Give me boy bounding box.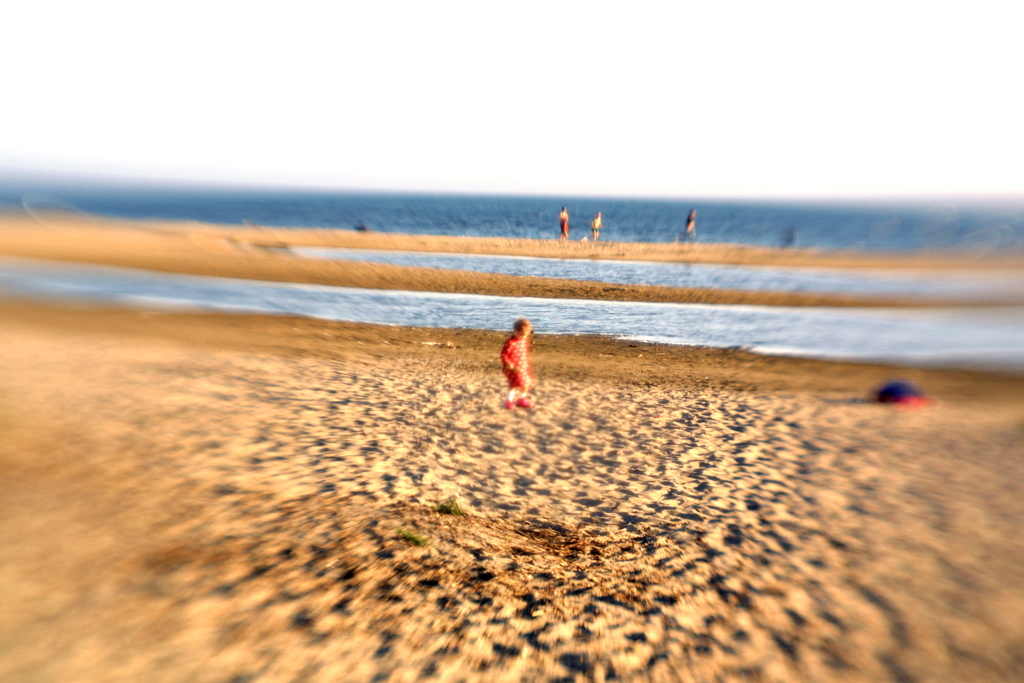
500,317,548,410.
